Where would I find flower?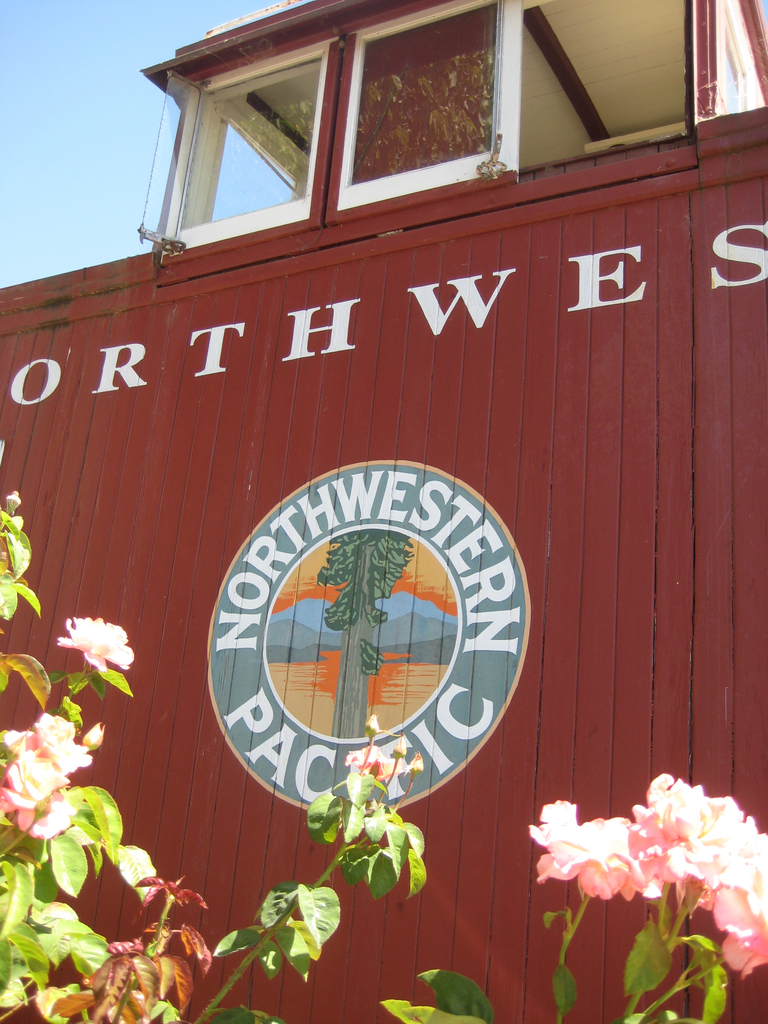
At Rect(534, 798, 662, 900).
